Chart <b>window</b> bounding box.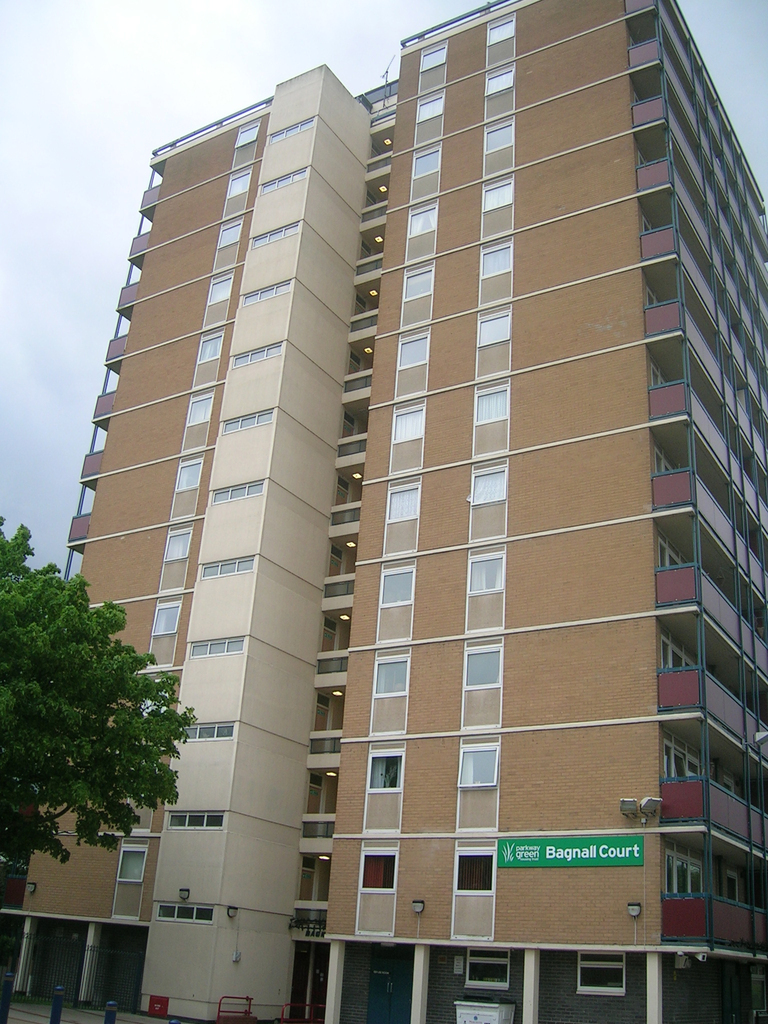
Charted: detection(173, 715, 241, 748).
